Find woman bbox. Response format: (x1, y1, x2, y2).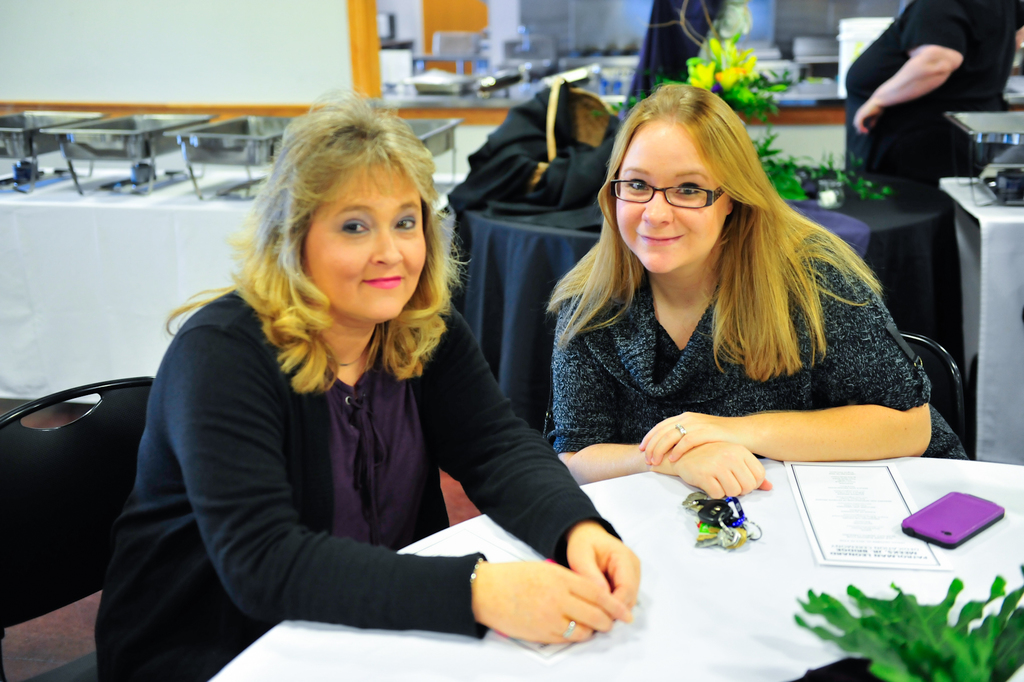
(550, 85, 975, 500).
